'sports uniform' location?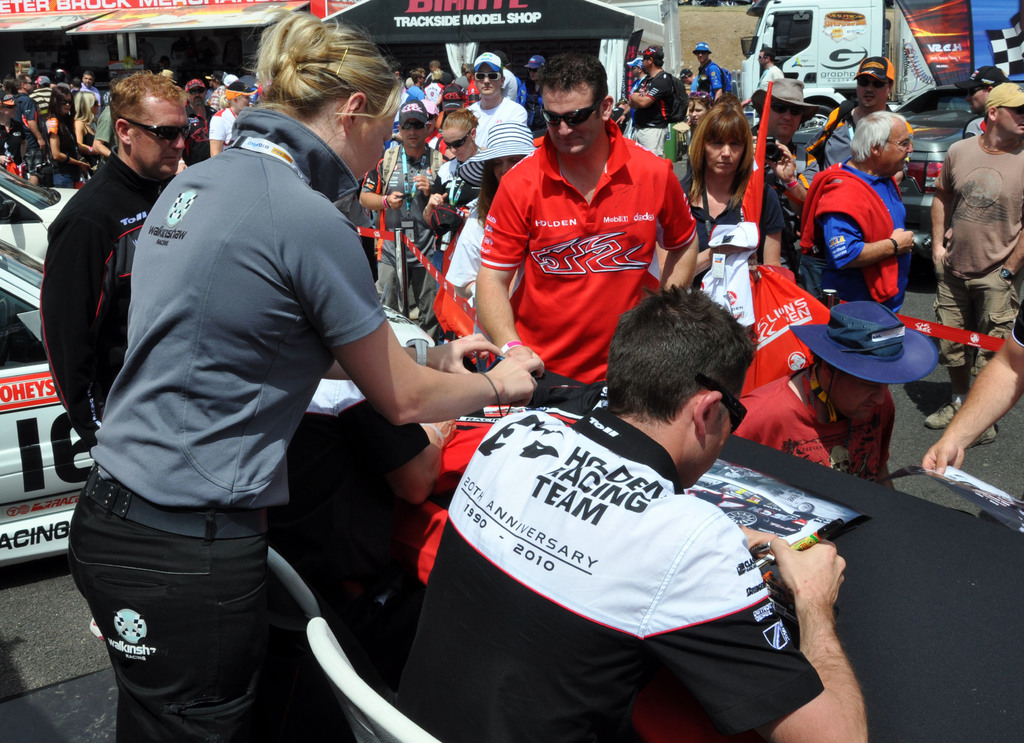
bbox=[474, 119, 700, 380]
